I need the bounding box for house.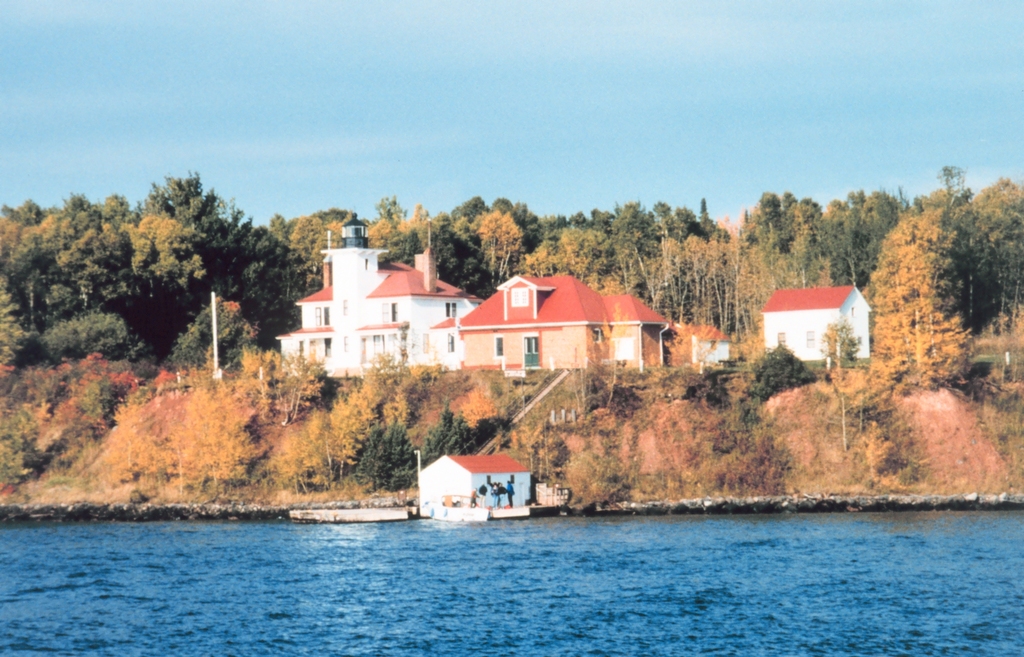
Here it is: <region>273, 239, 484, 375</region>.
